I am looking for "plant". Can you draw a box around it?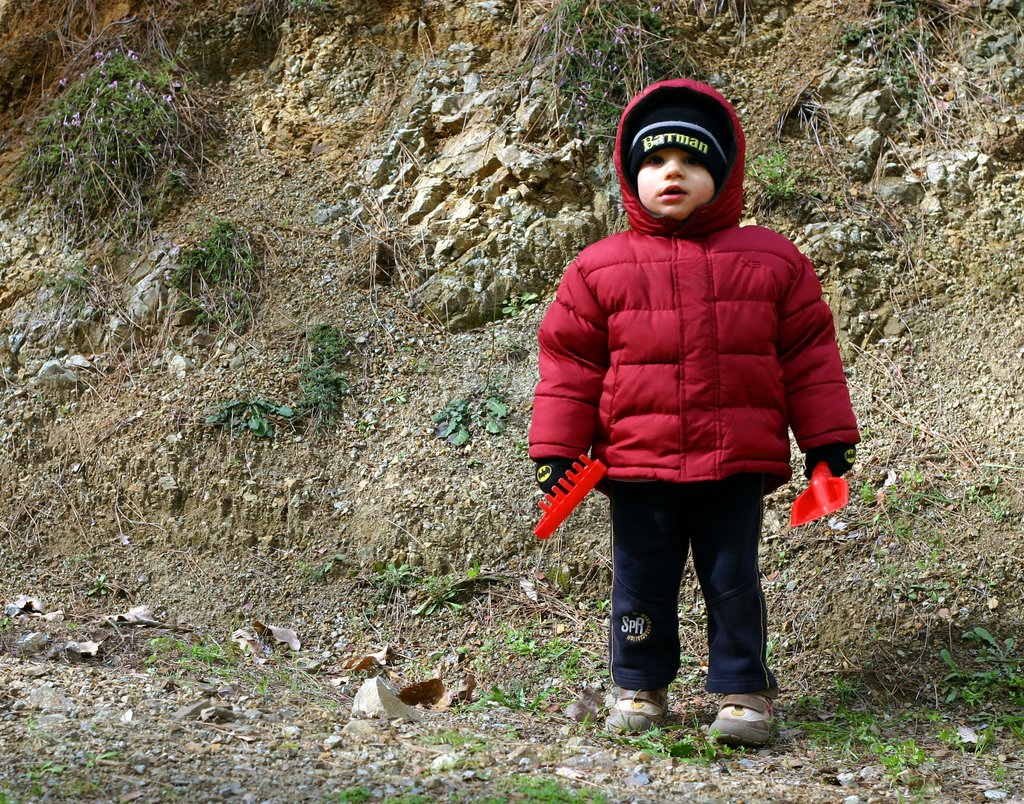
Sure, the bounding box is {"left": 419, "top": 573, "right": 488, "bottom": 620}.
